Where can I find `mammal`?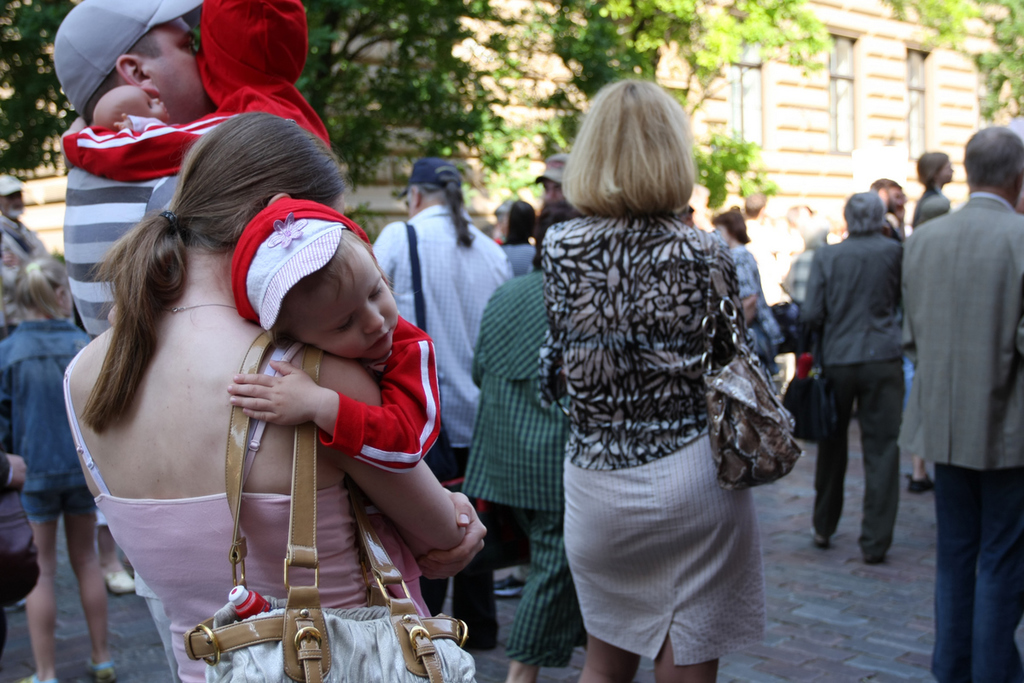
You can find it at region(462, 198, 578, 677).
